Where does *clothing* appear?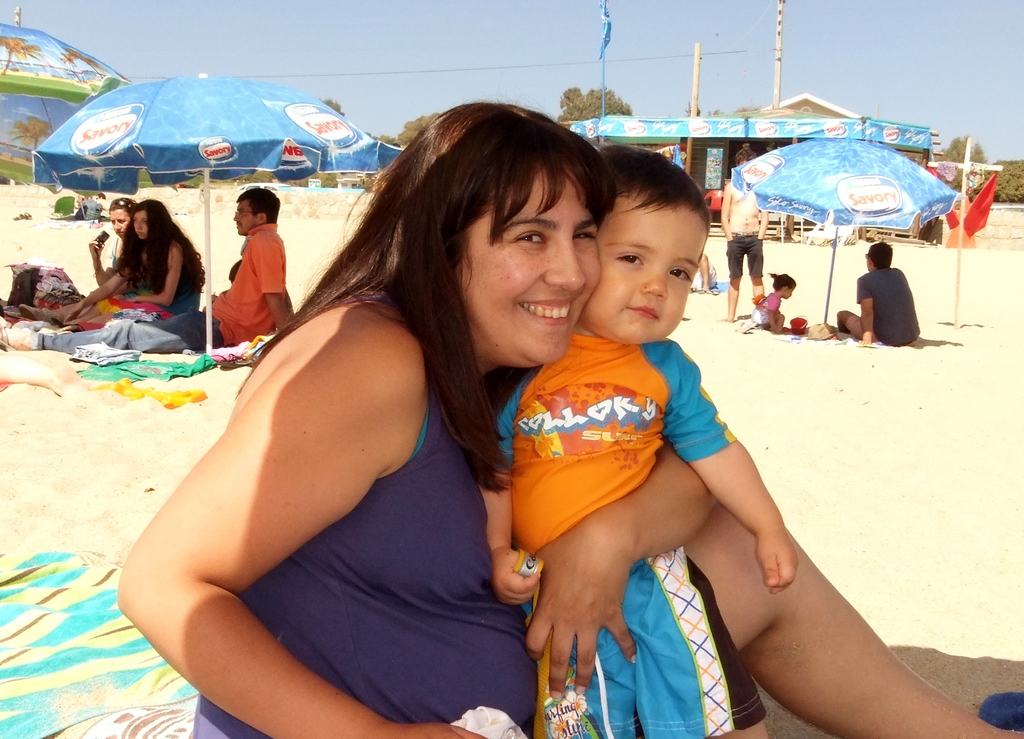
Appears at 755 278 789 333.
